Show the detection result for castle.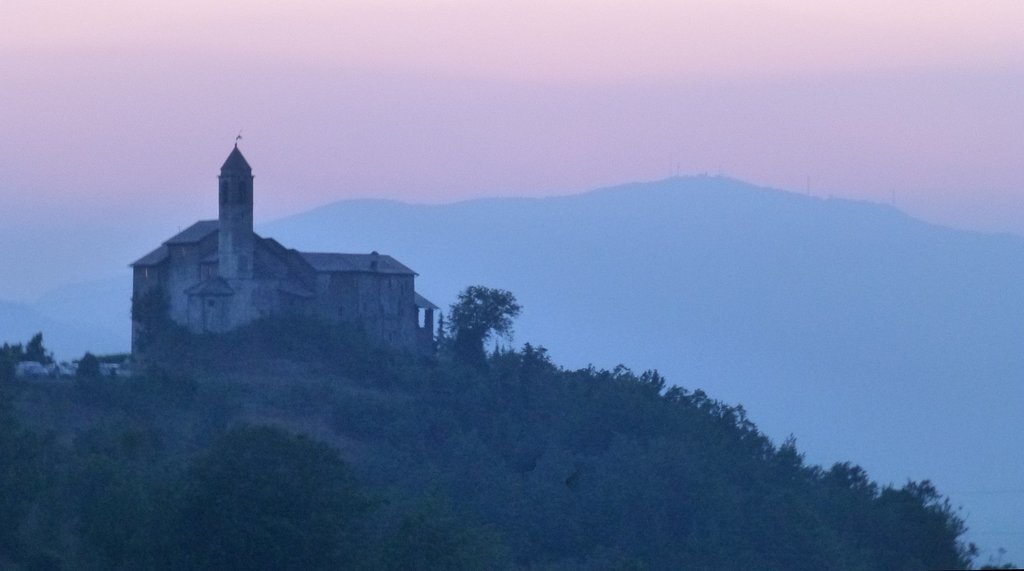
x1=129, y1=133, x2=420, y2=400.
